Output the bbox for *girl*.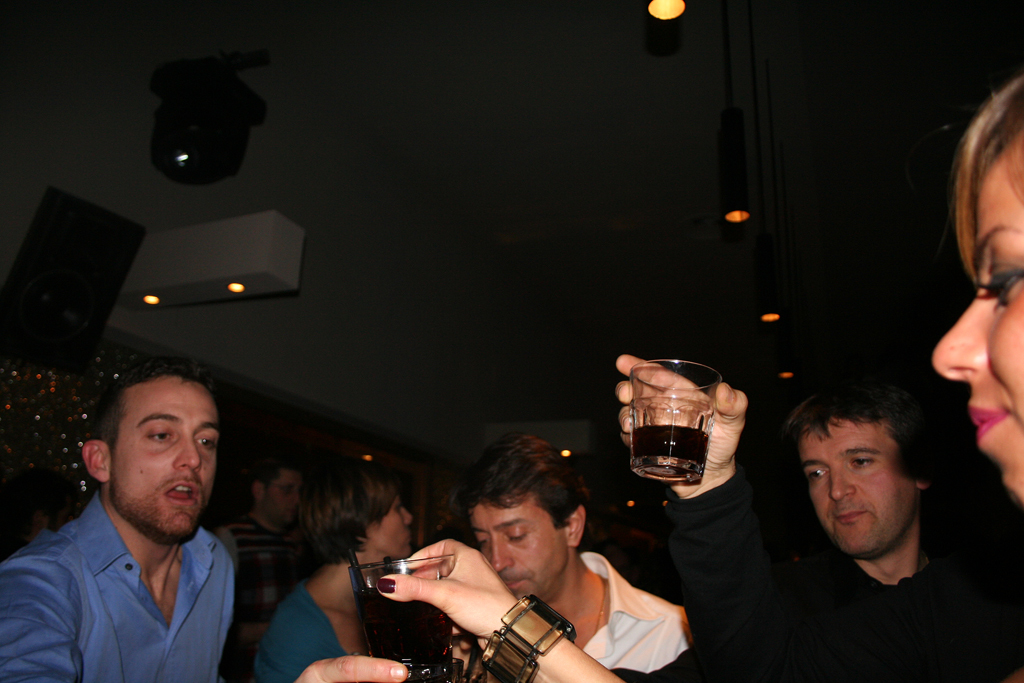
{"x1": 923, "y1": 73, "x2": 1023, "y2": 508}.
